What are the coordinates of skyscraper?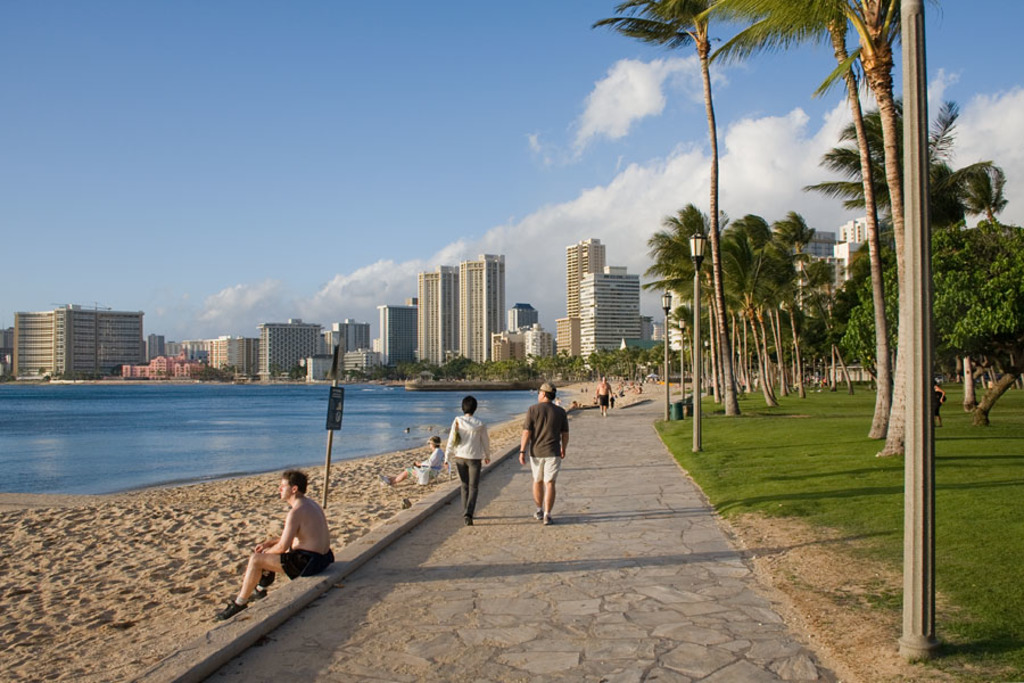
bbox=(10, 306, 149, 382).
